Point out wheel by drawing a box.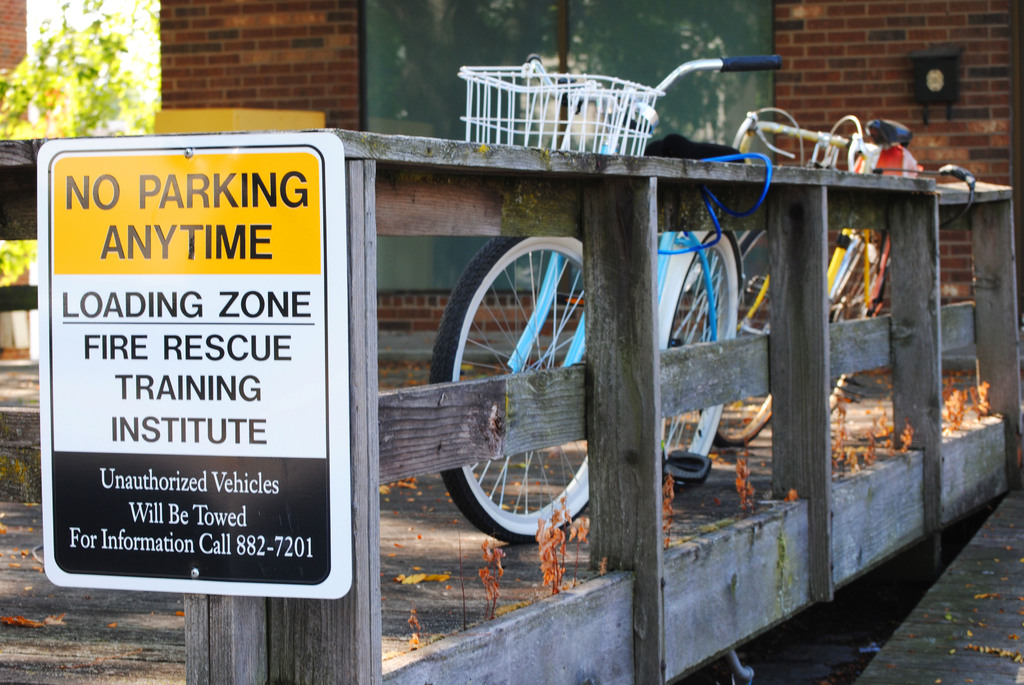
box(707, 226, 775, 447).
